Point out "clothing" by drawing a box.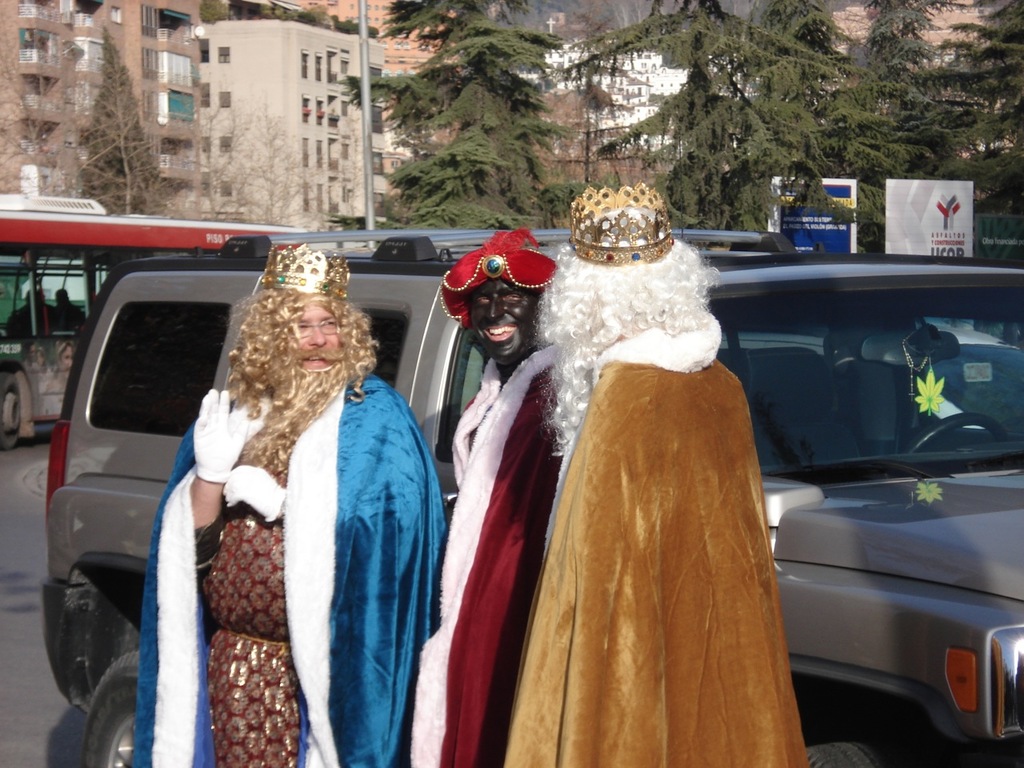
[x1=133, y1=378, x2=457, y2=767].
